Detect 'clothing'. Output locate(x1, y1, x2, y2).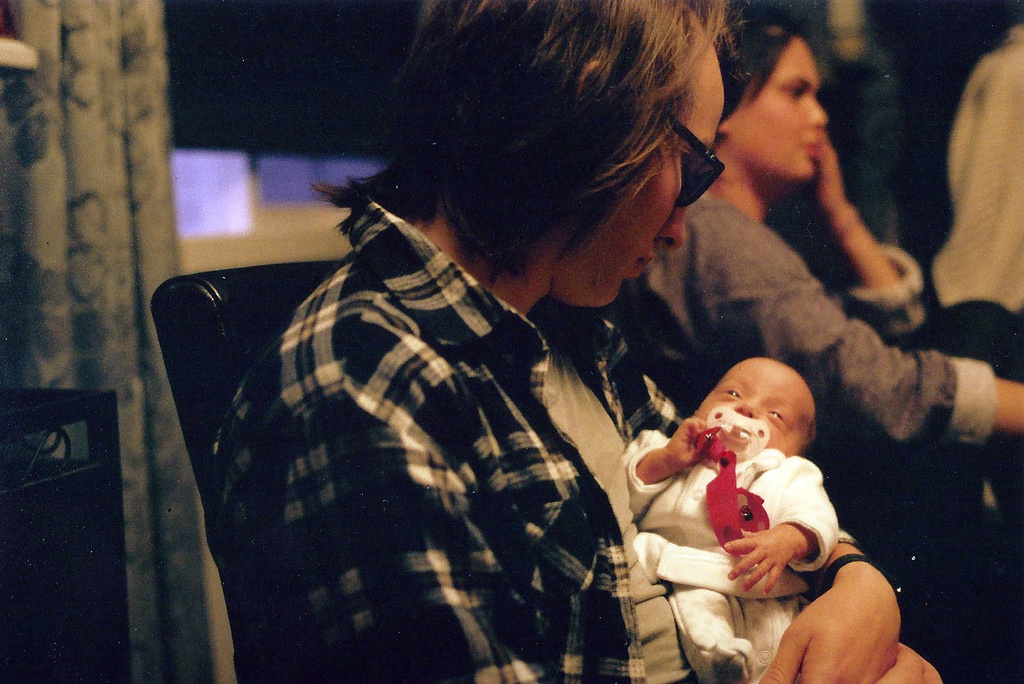
locate(927, 22, 1021, 318).
